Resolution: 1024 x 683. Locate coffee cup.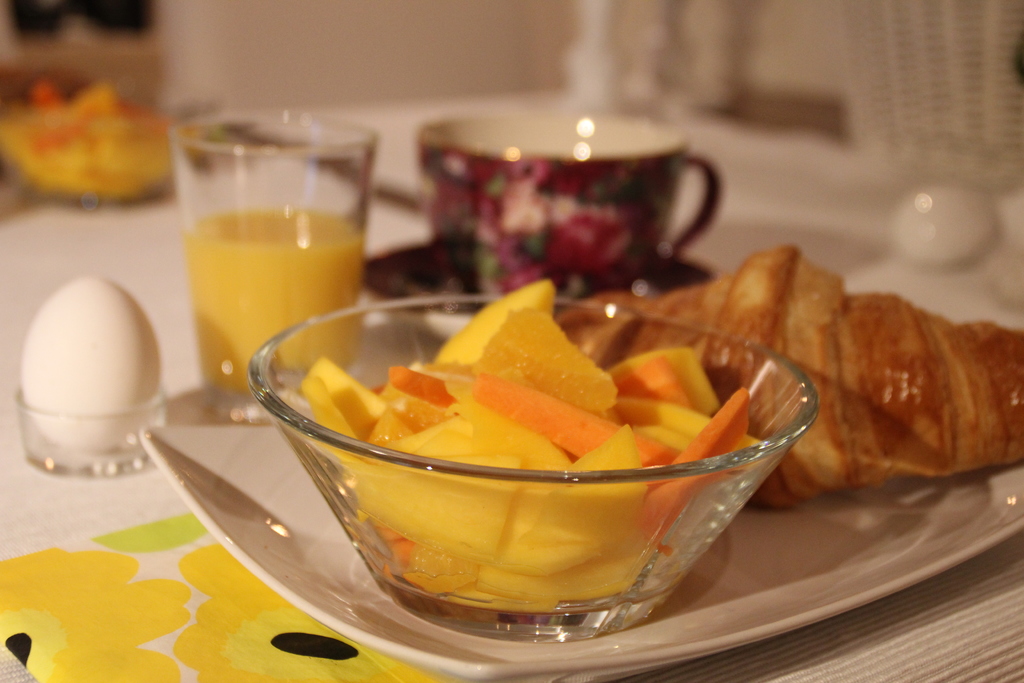
415,106,720,308.
